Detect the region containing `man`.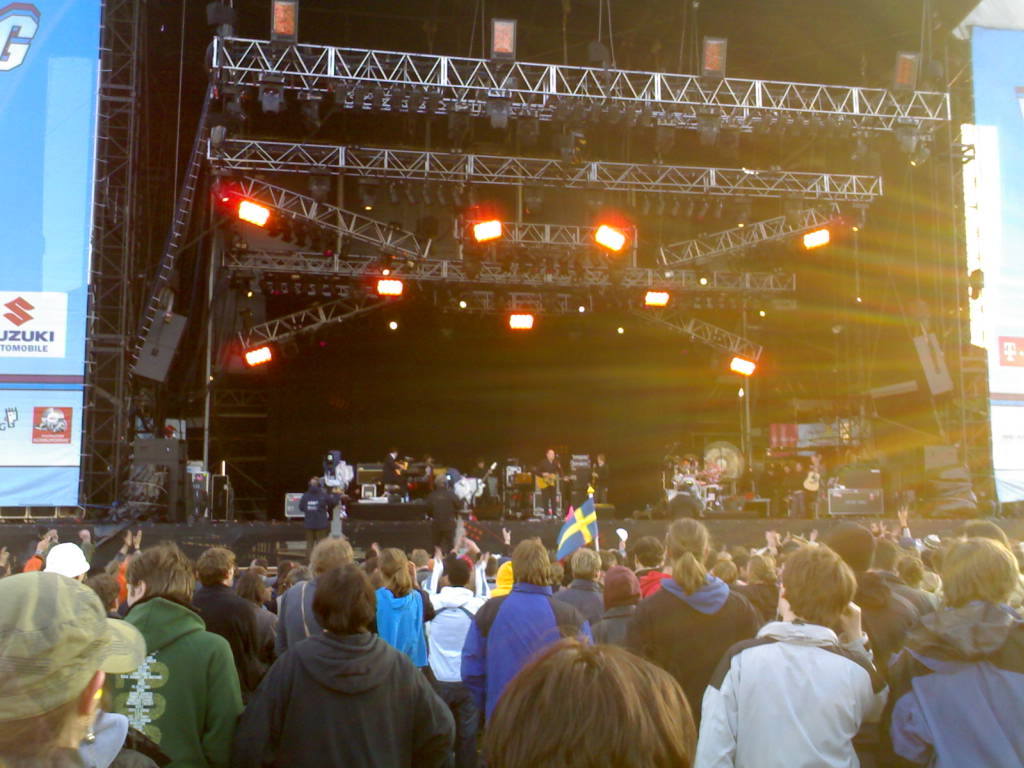
(left=689, top=554, right=901, bottom=767).
